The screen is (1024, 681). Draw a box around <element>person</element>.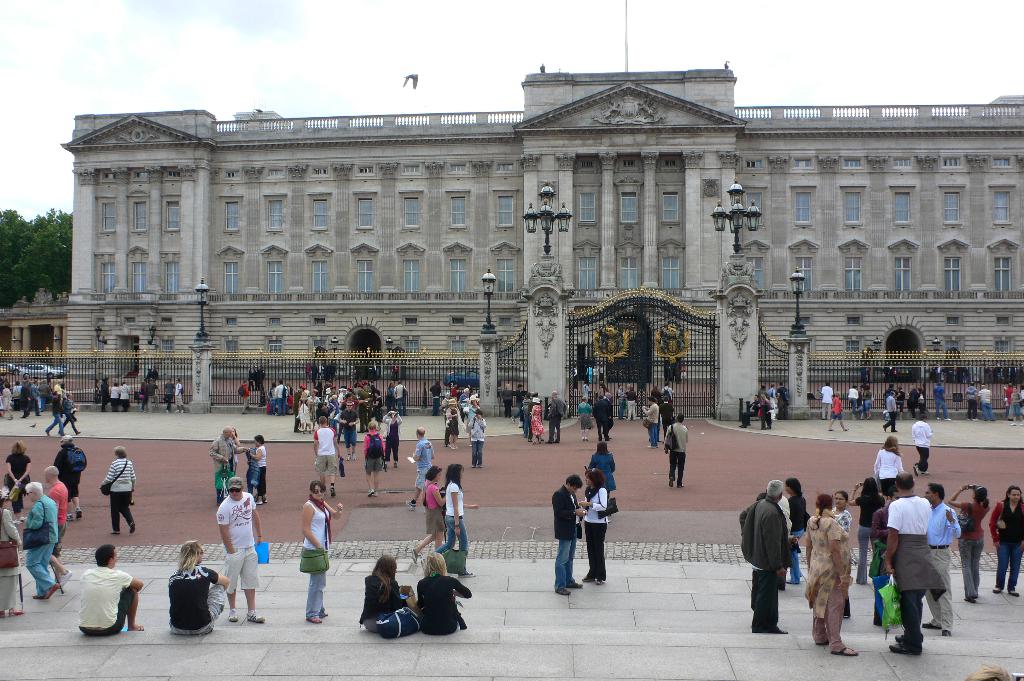
(left=444, top=463, right=474, bottom=547).
